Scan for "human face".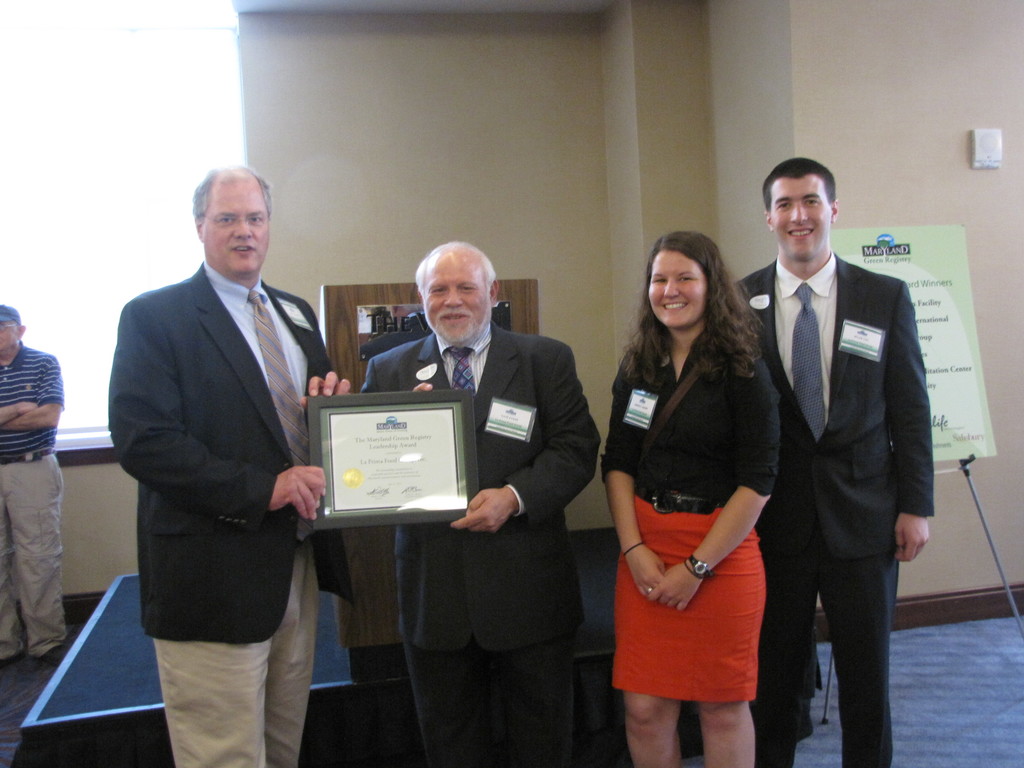
Scan result: BBox(0, 324, 18, 356).
